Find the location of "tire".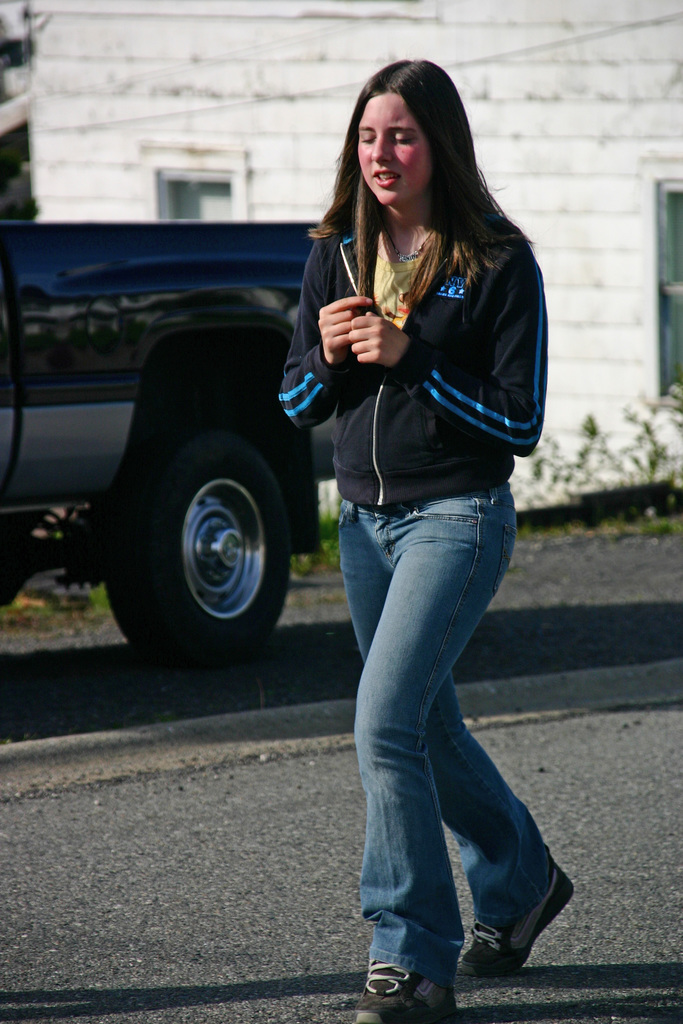
Location: crop(103, 404, 297, 676).
